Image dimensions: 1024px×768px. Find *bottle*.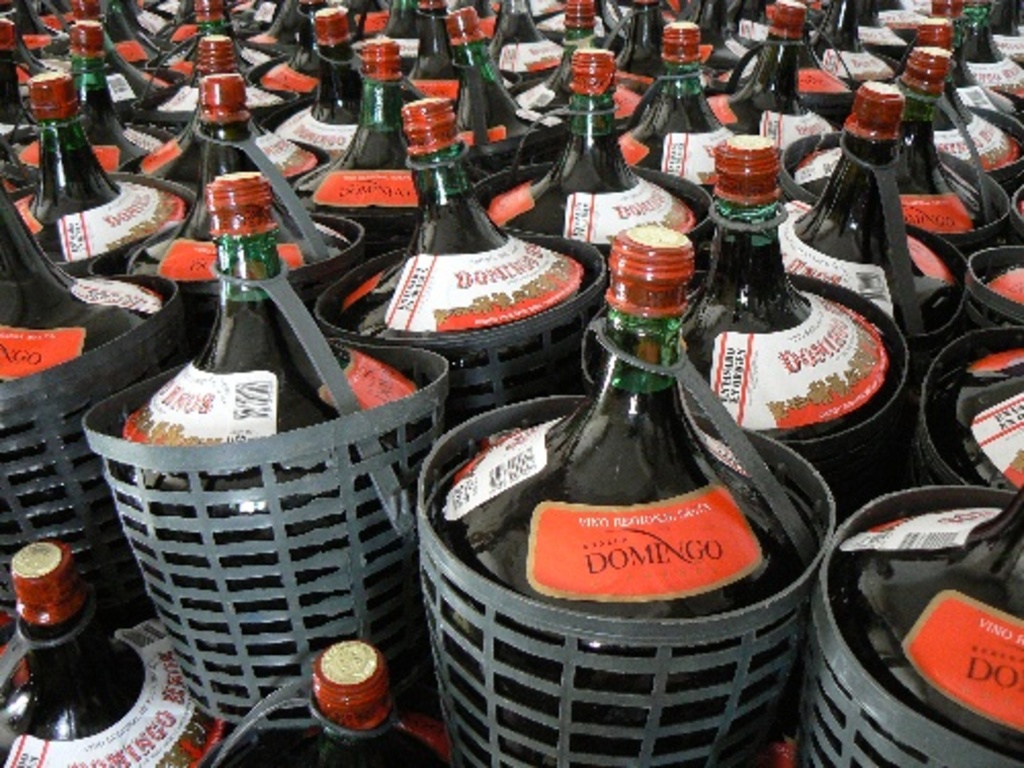
Rect(328, 94, 600, 428).
